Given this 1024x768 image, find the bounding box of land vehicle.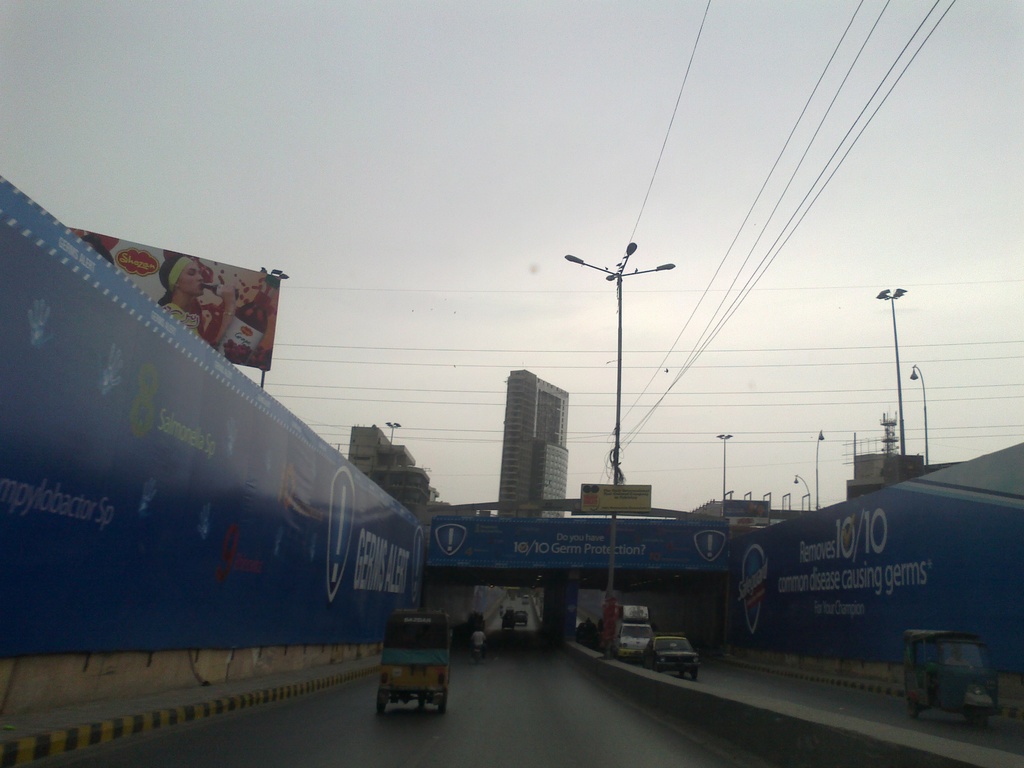
rect(641, 634, 701, 679).
